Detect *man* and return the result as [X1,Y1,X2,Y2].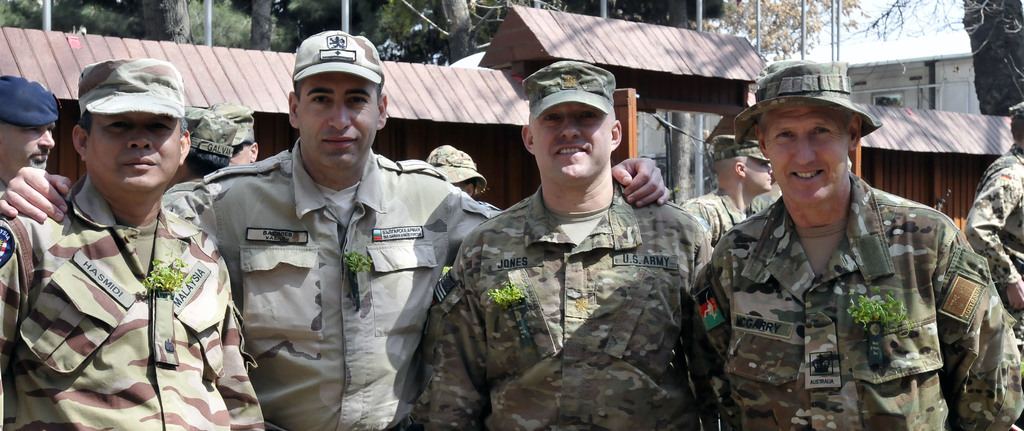
[950,104,1023,324].
